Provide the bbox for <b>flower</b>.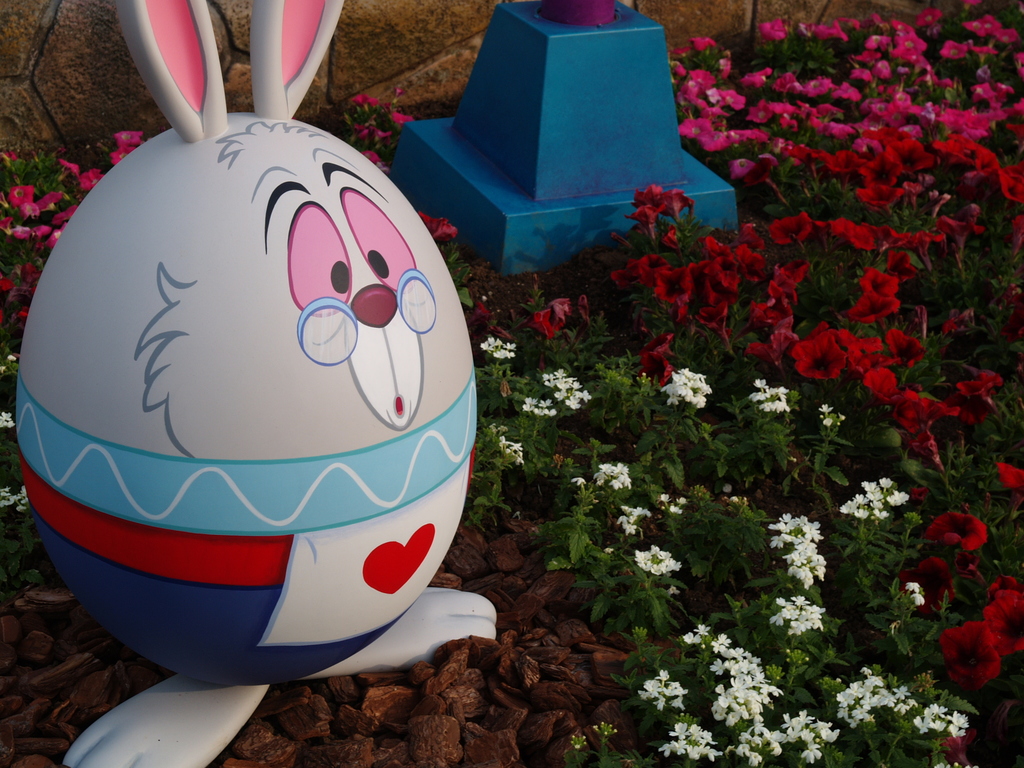
(left=0, top=486, right=29, bottom=512).
